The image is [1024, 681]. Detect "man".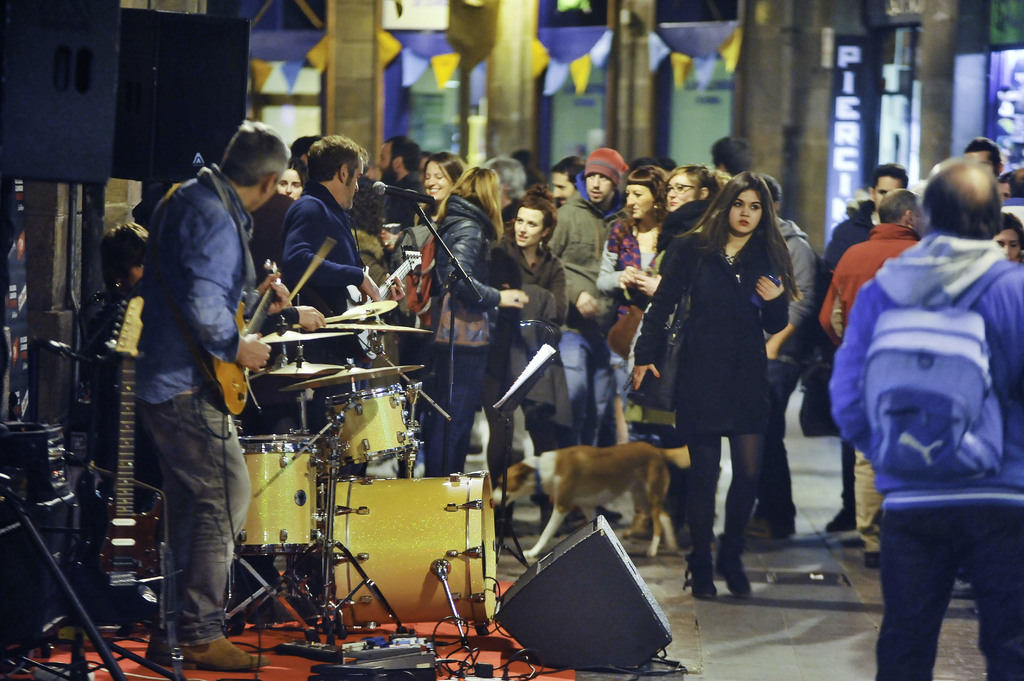
Detection: x1=707, y1=135, x2=749, y2=177.
